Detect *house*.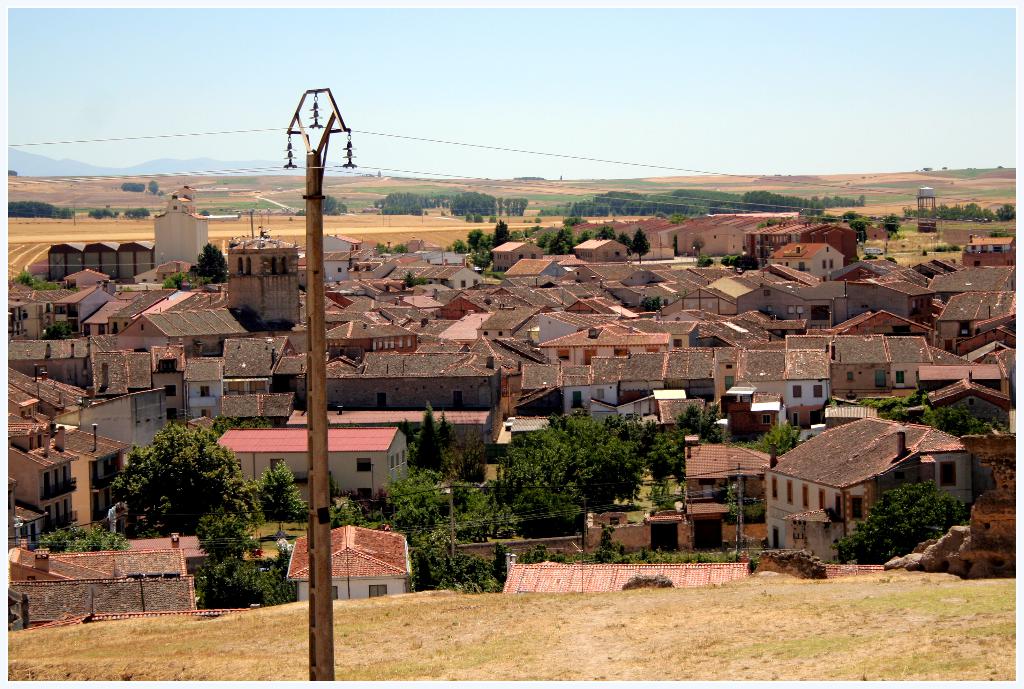
Detected at locate(285, 516, 430, 592).
